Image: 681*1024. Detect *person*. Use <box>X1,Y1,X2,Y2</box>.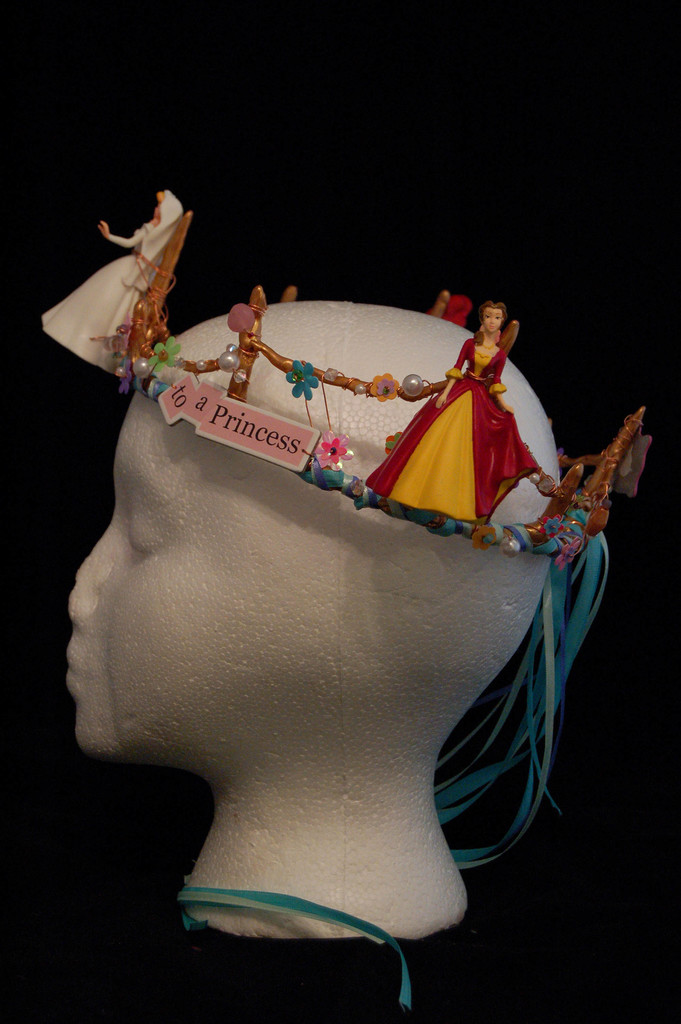
<box>63,295,567,941</box>.
